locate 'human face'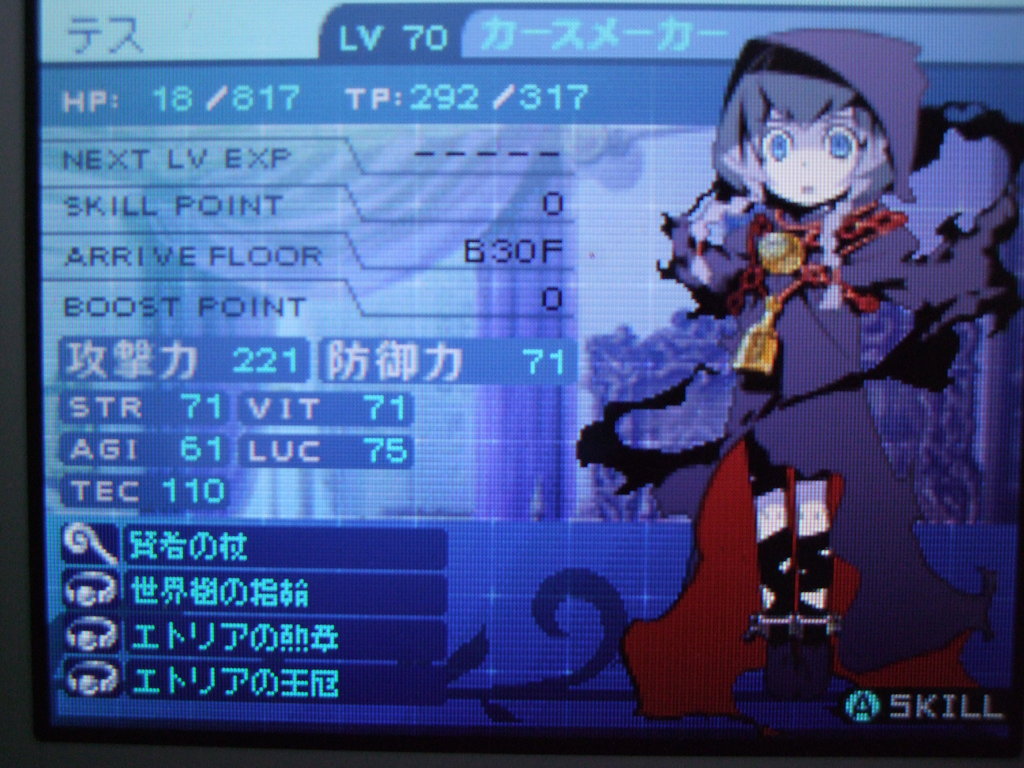
box=[758, 100, 860, 204]
